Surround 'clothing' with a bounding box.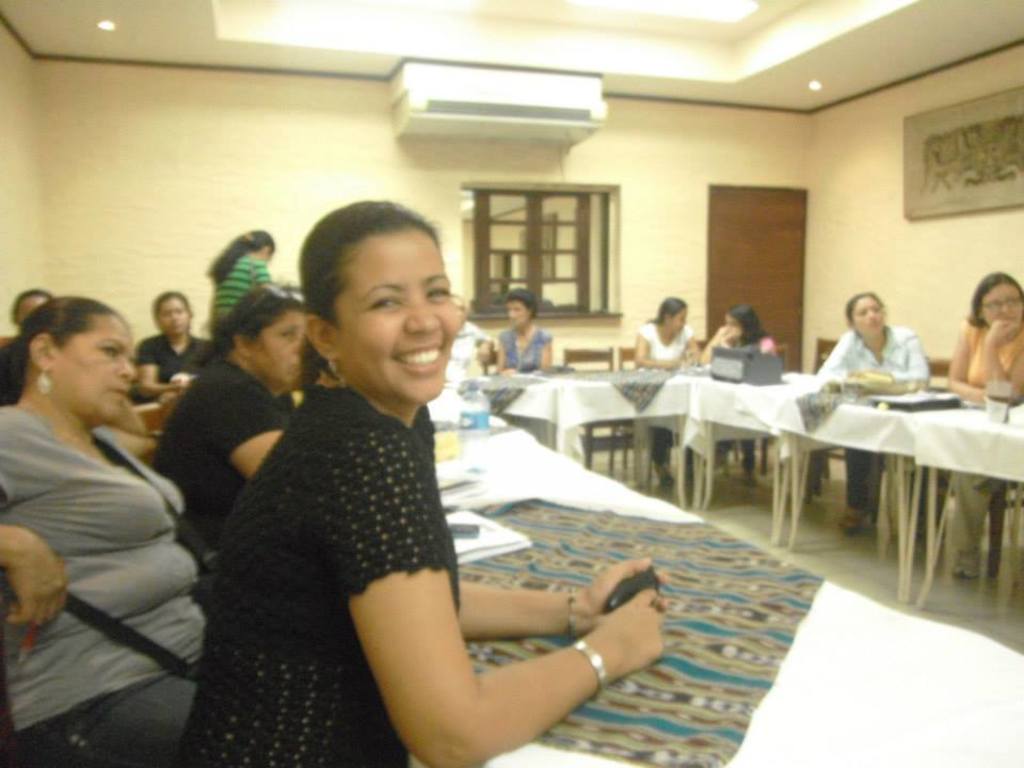
crop(637, 322, 694, 465).
